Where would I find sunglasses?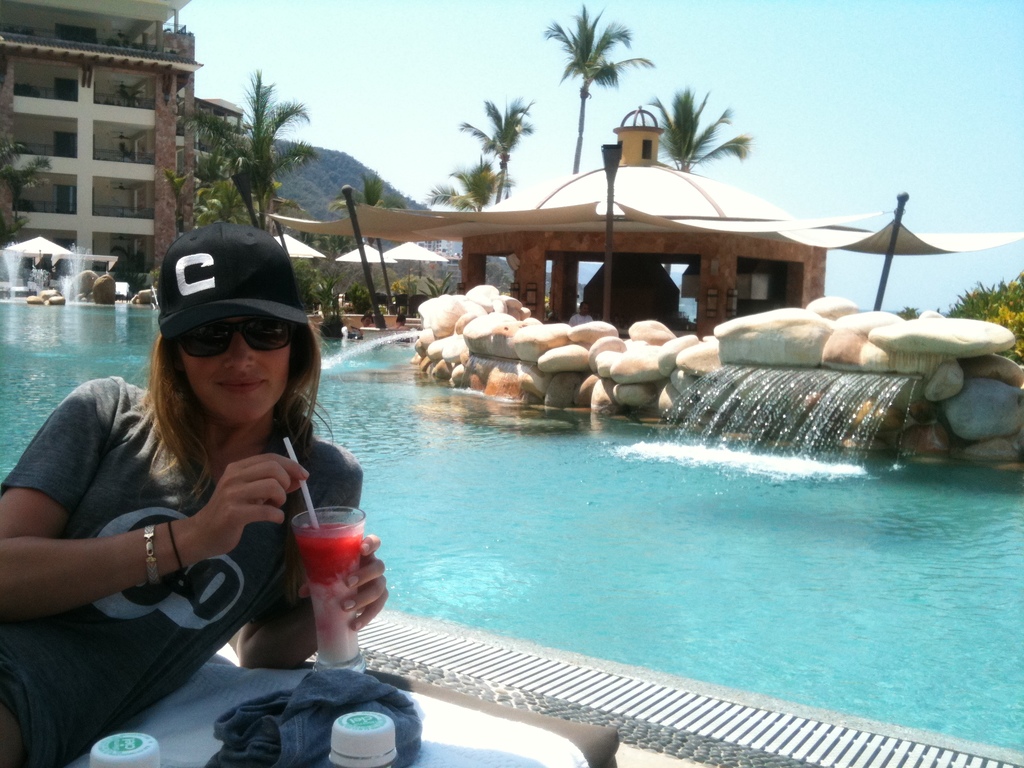
At <box>175,320,298,356</box>.
